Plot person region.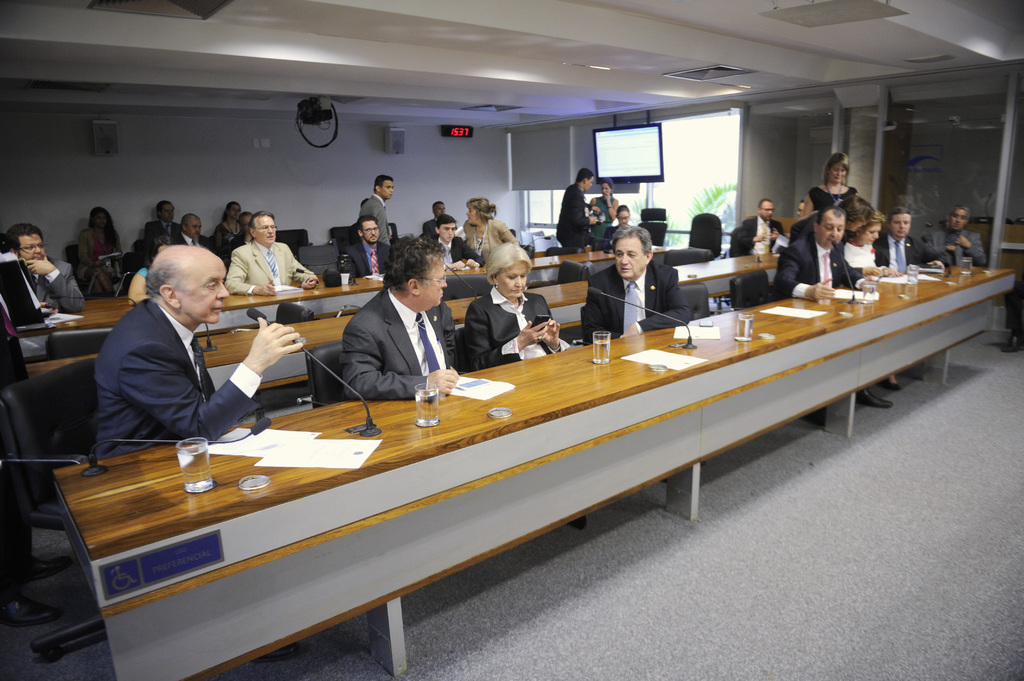
Plotted at {"x1": 613, "y1": 207, "x2": 630, "y2": 226}.
